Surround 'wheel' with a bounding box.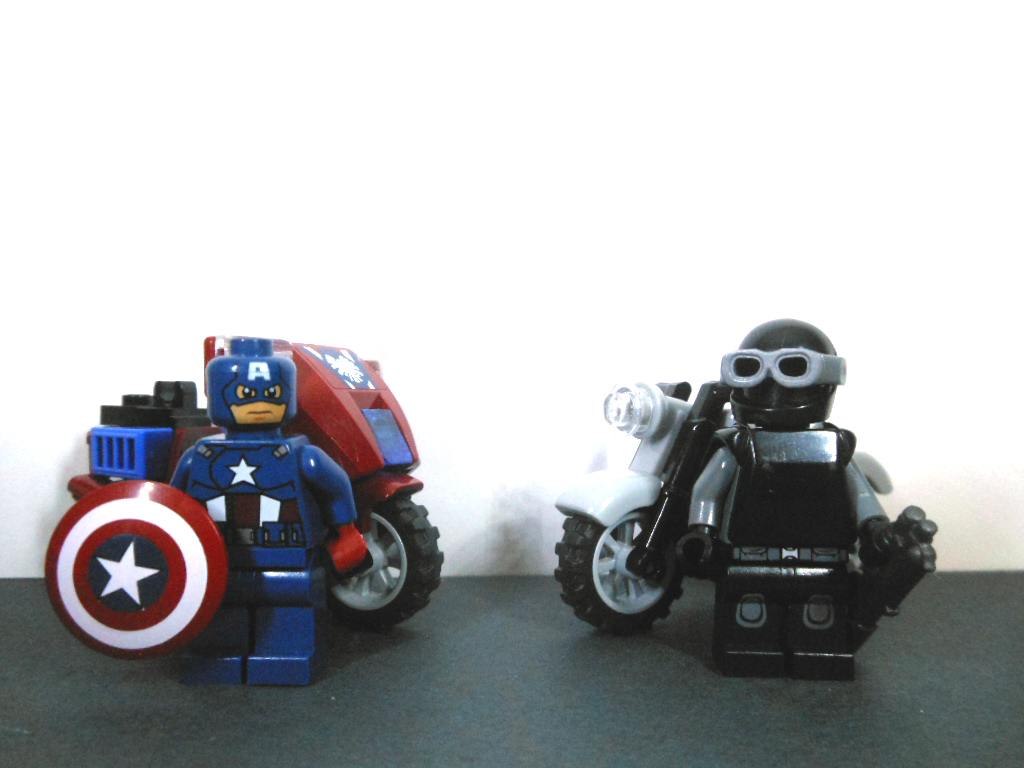
[left=320, top=486, right=445, bottom=620].
